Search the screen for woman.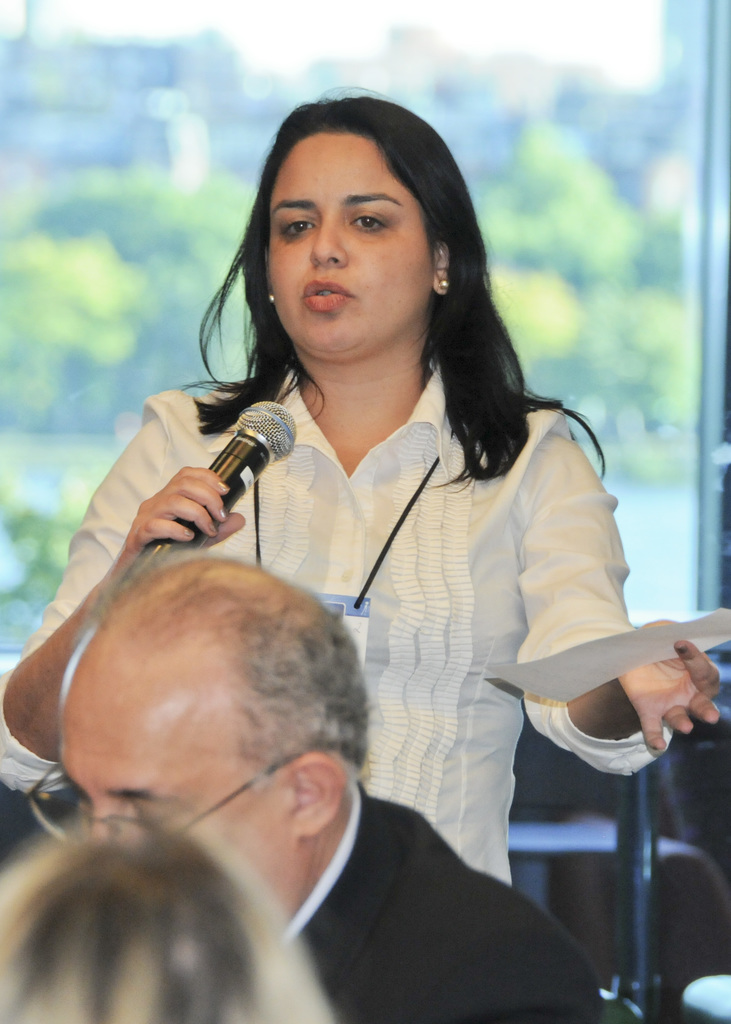
Found at <region>74, 116, 666, 924</region>.
